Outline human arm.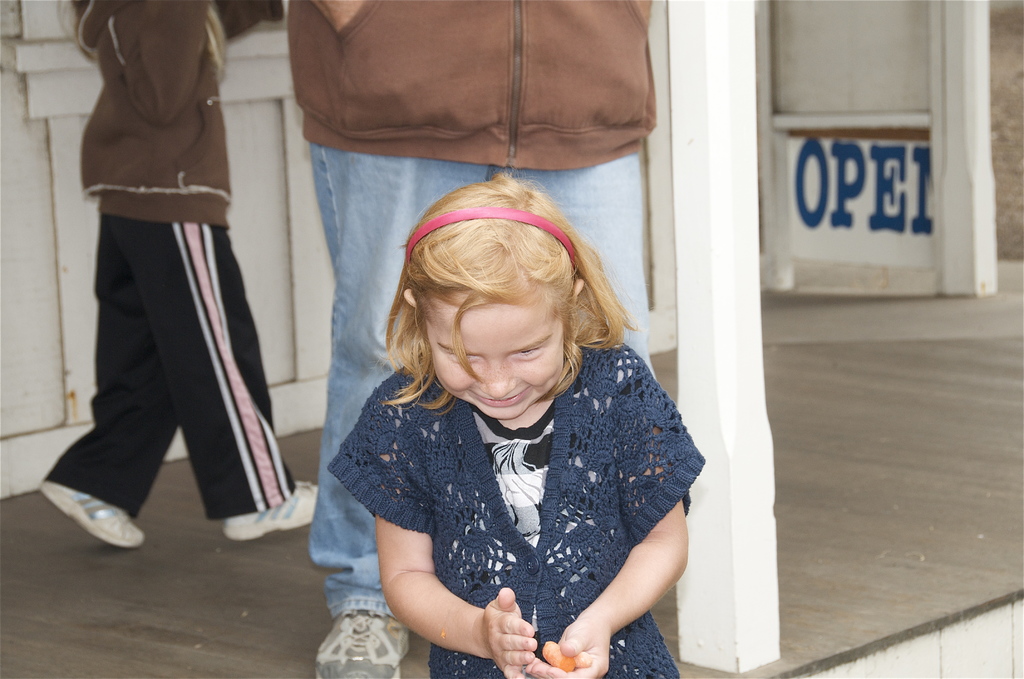
Outline: (left=346, top=538, right=554, bottom=667).
